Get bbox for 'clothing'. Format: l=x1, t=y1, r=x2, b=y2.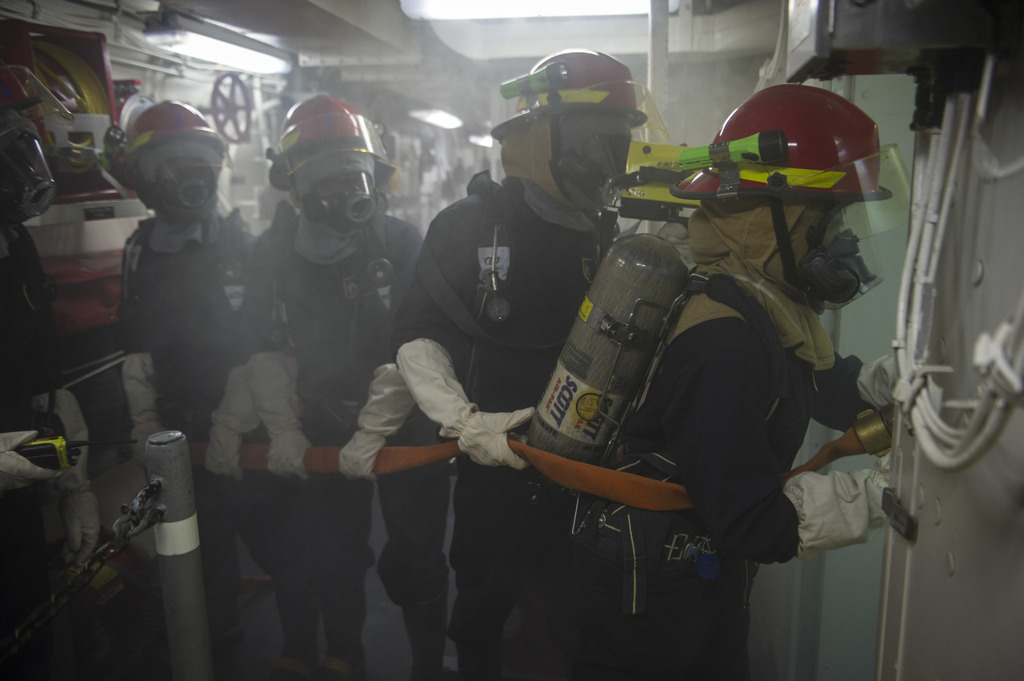
l=115, t=191, r=308, b=579.
